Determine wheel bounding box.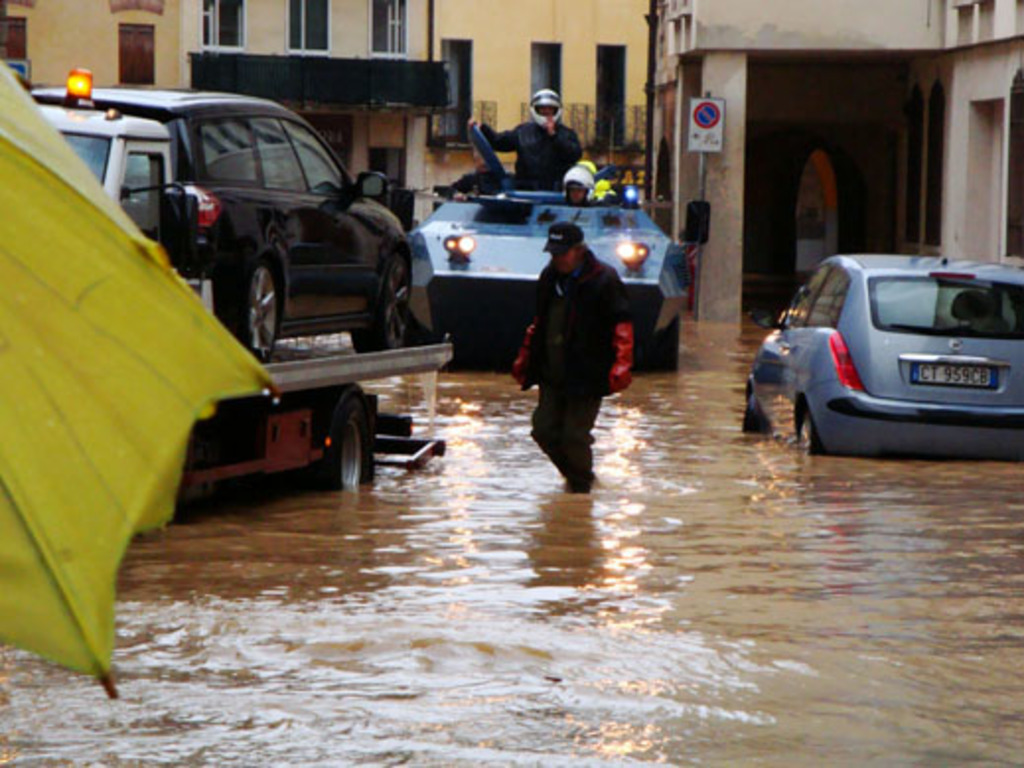
Determined: 221:243:268:353.
